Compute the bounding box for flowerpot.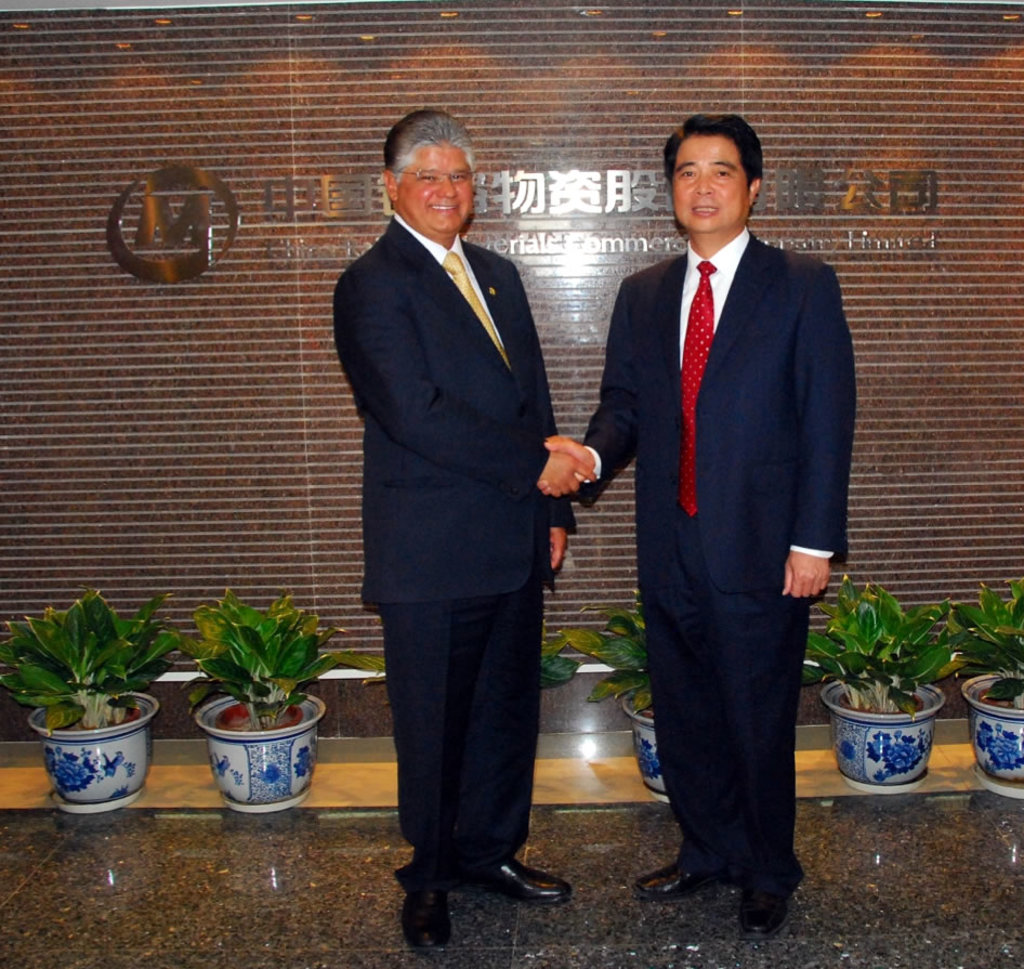
(x1=621, y1=686, x2=670, y2=798).
